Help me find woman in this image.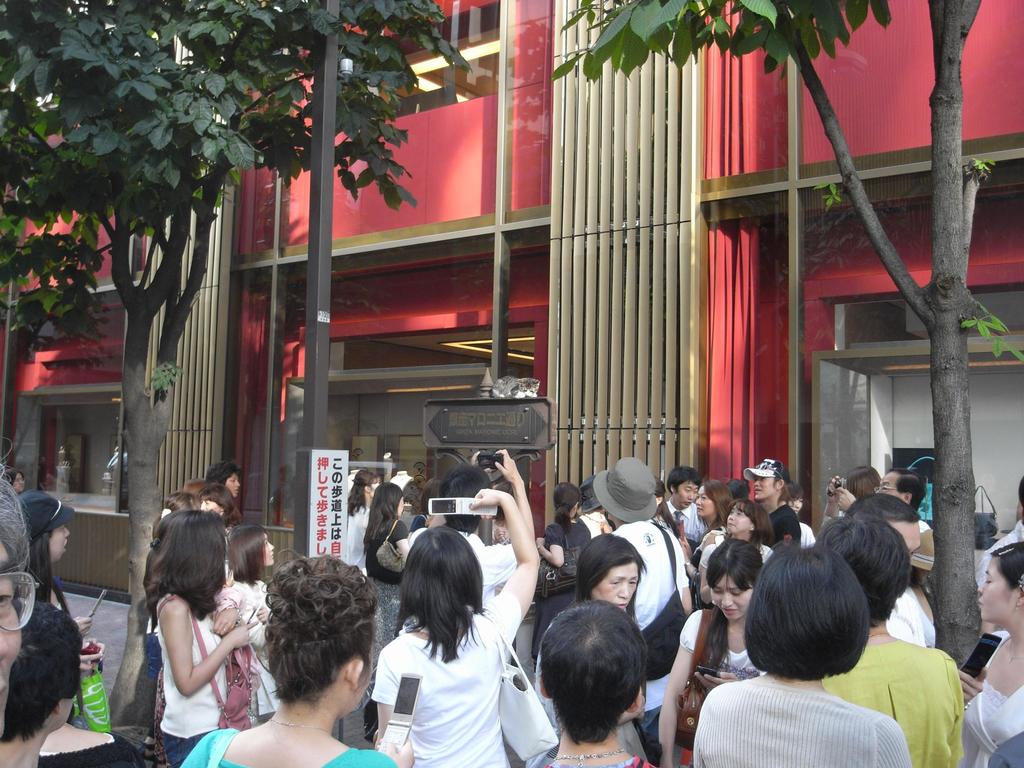
Found it: [left=698, top=500, right=776, bottom=602].
